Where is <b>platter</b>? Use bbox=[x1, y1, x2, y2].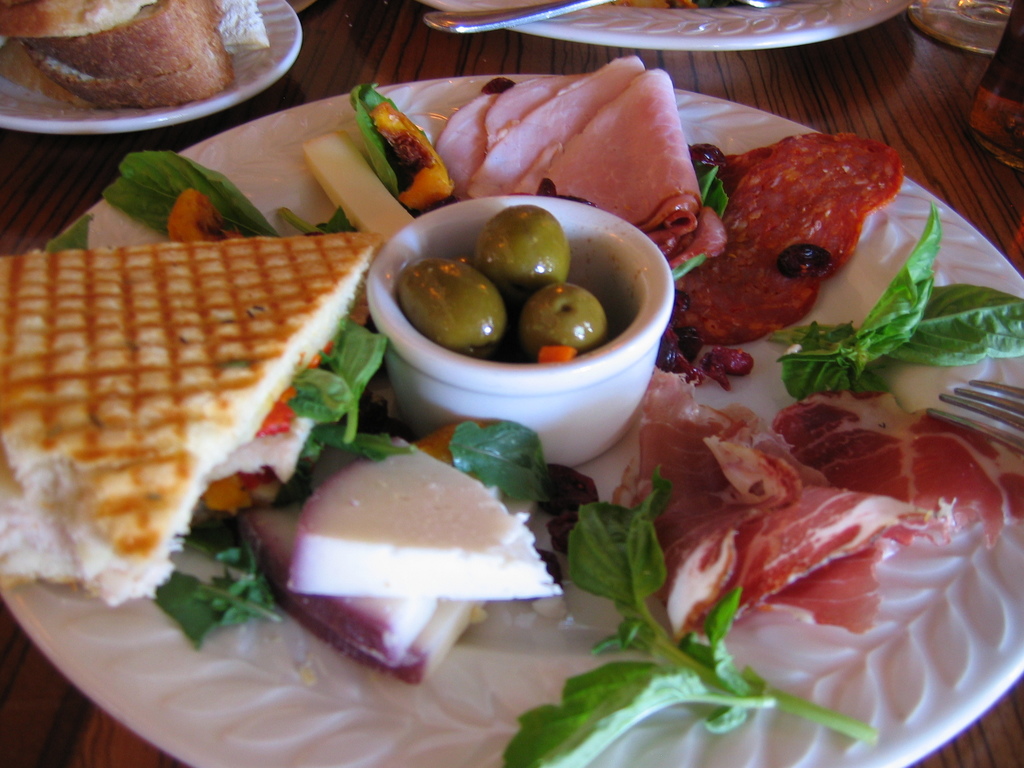
bbox=[0, 76, 1022, 767].
